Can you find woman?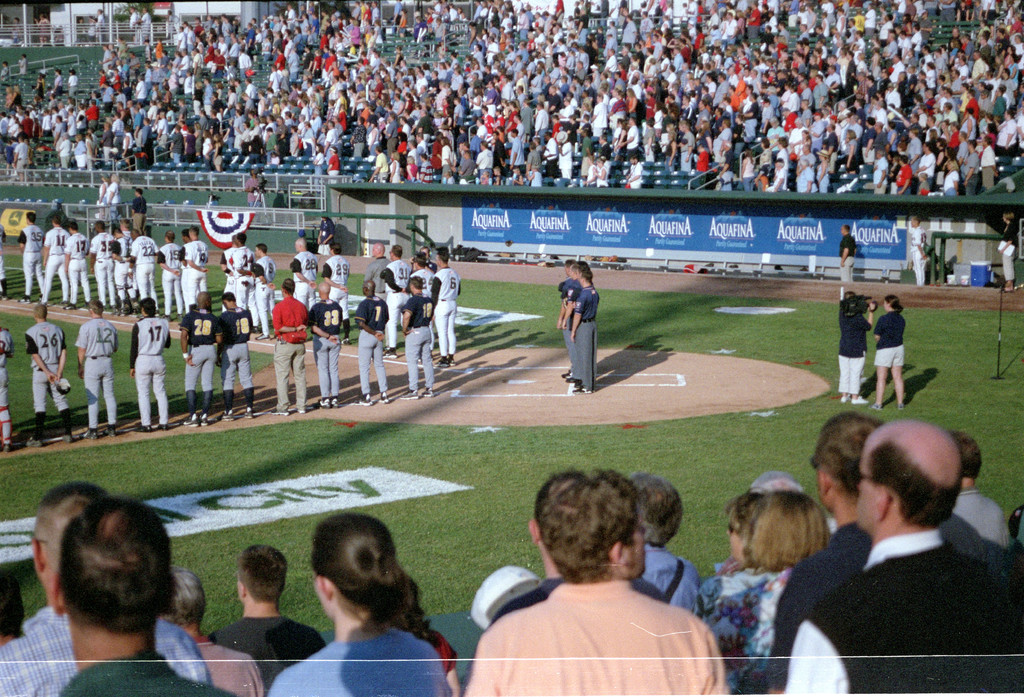
Yes, bounding box: [left=872, top=296, right=907, bottom=412].
